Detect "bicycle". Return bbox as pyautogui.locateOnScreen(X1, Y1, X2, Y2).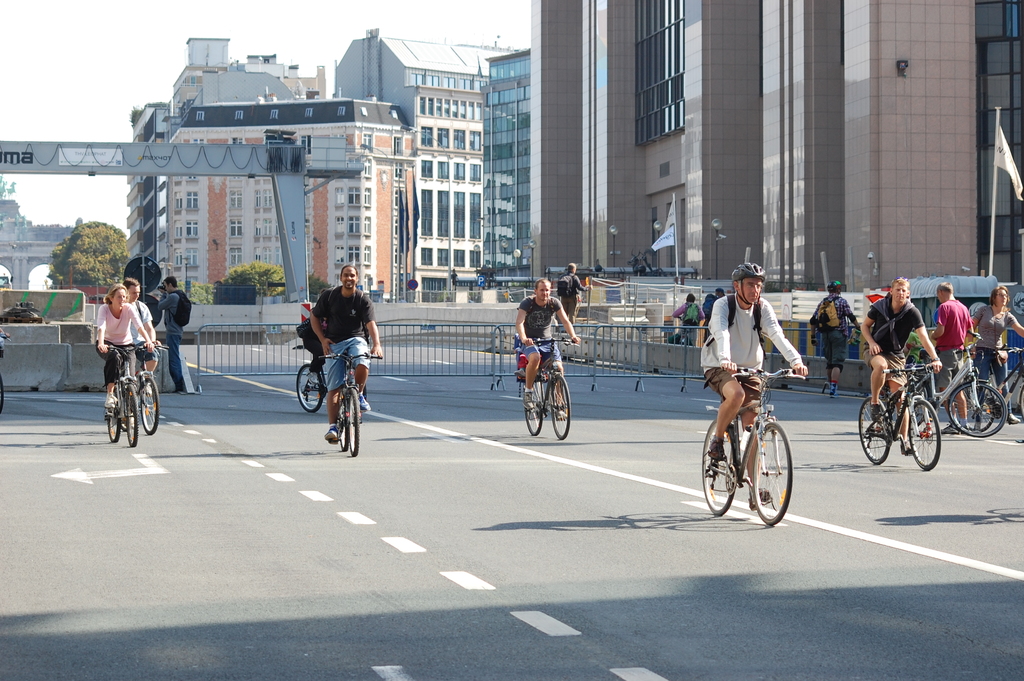
pyautogui.locateOnScreen(104, 339, 152, 447).
